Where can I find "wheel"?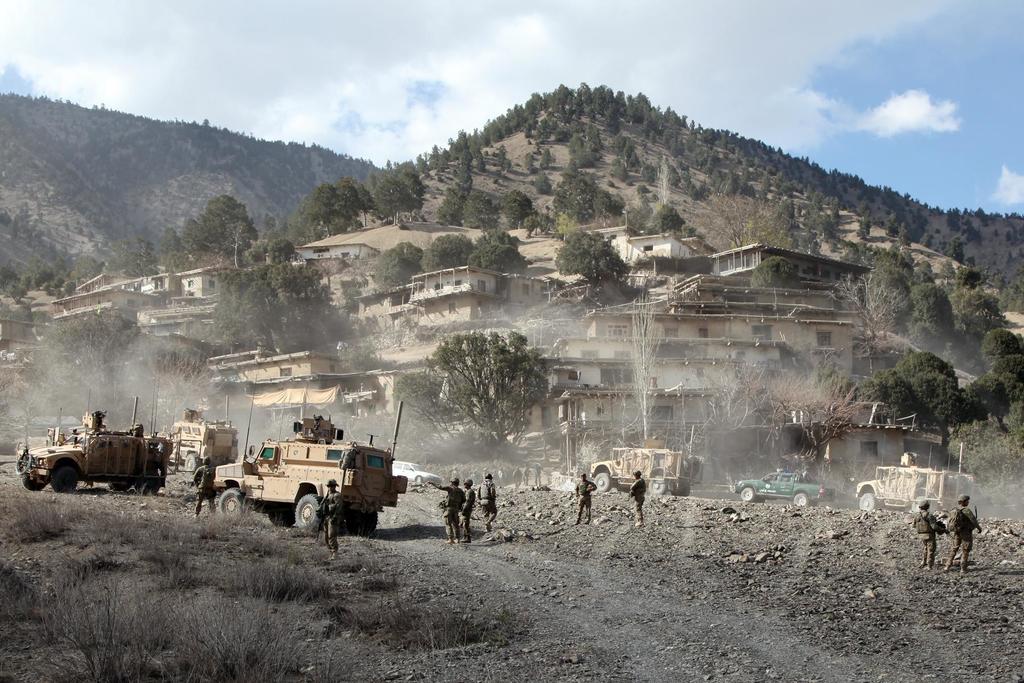
You can find it at locate(790, 488, 813, 509).
